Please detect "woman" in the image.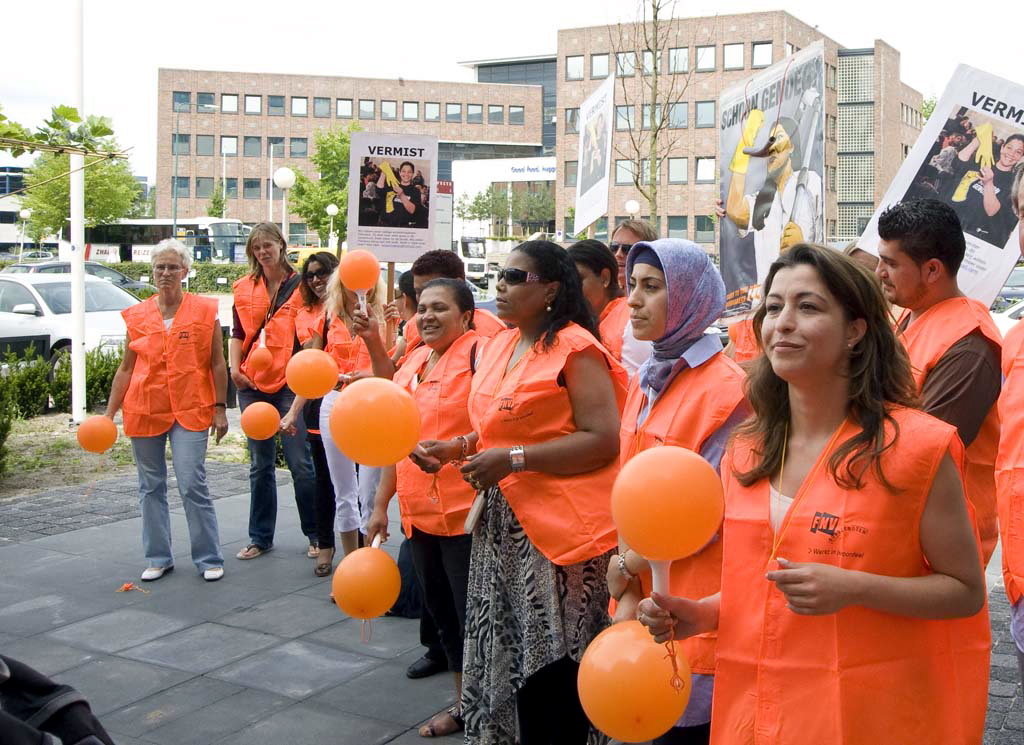
x1=604, y1=222, x2=655, y2=289.
